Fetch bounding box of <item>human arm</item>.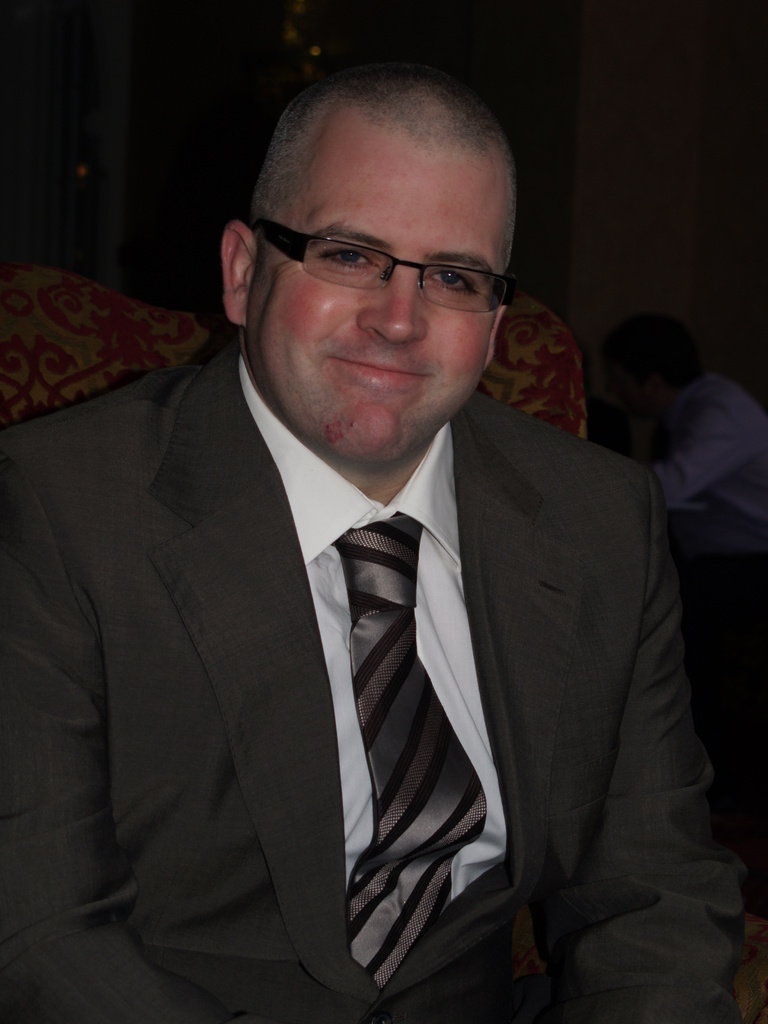
Bbox: {"left": 0, "top": 436, "right": 200, "bottom": 1007}.
